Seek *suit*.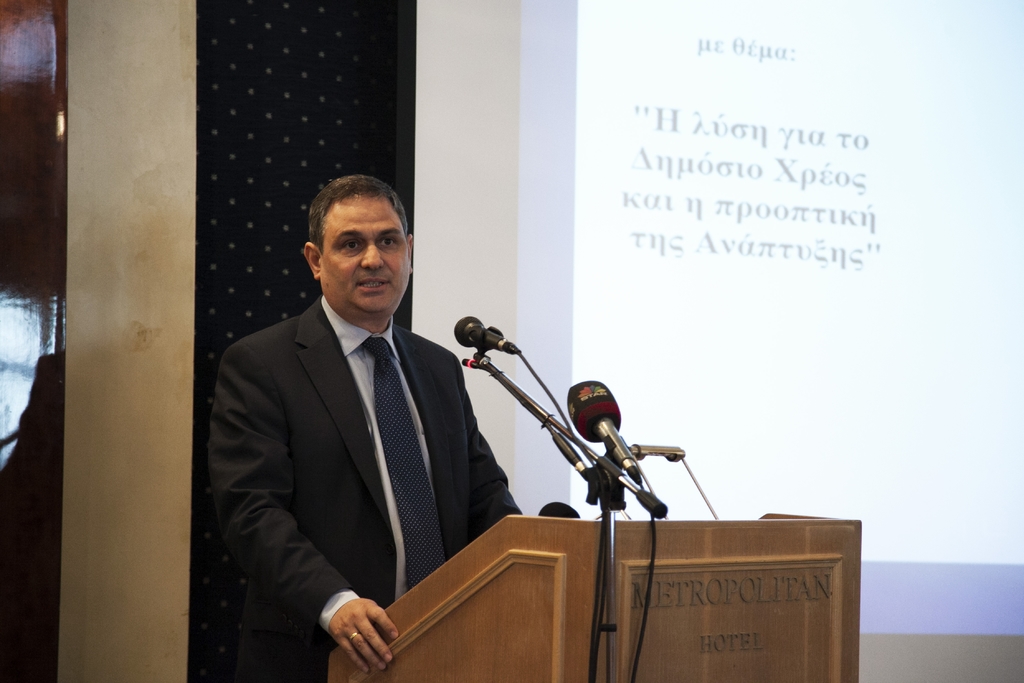
211 227 545 652.
